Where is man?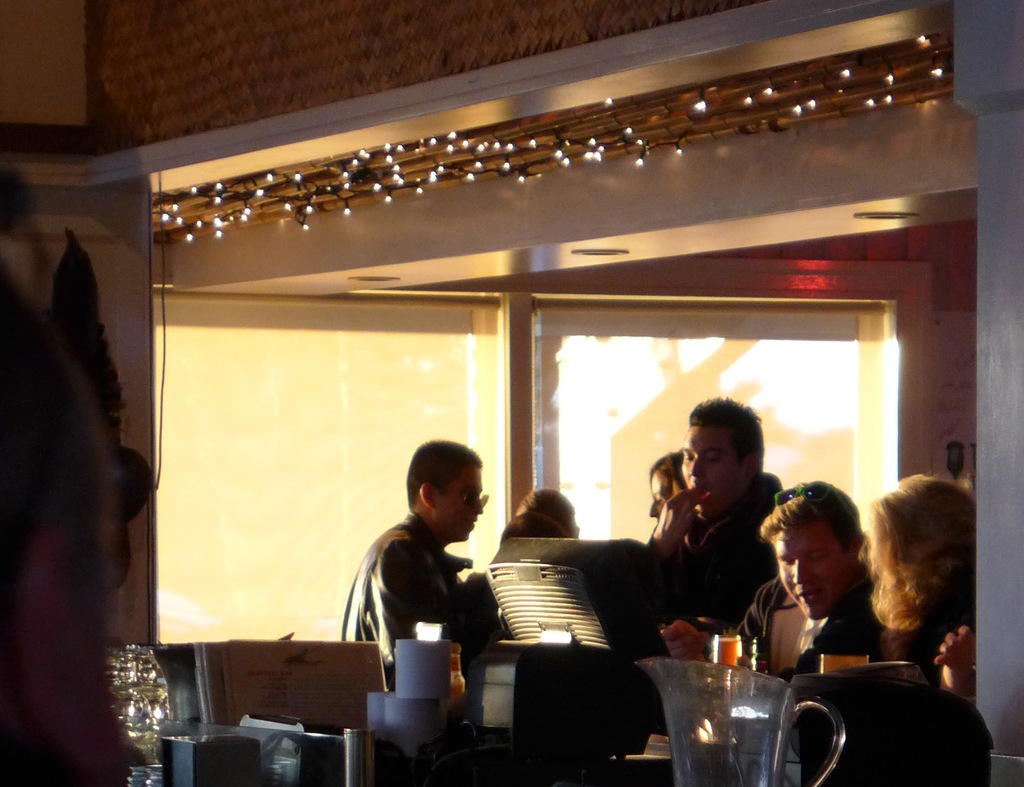
left=758, top=484, right=904, bottom=678.
